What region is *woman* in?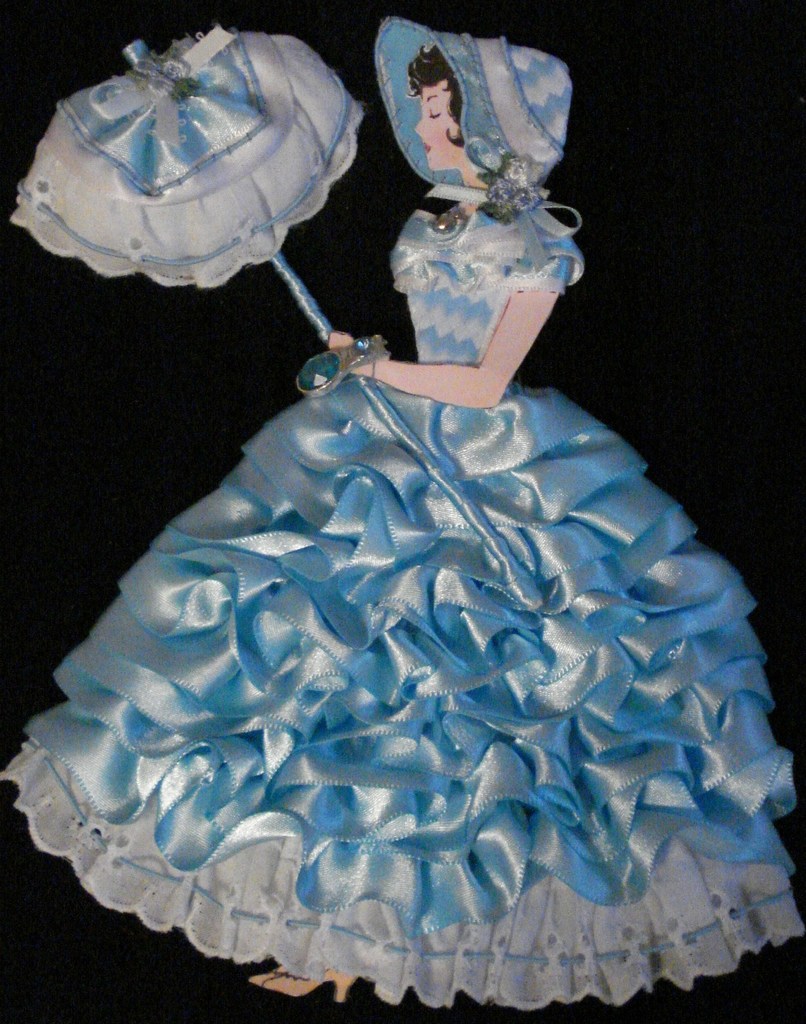
locate(42, 39, 737, 953).
